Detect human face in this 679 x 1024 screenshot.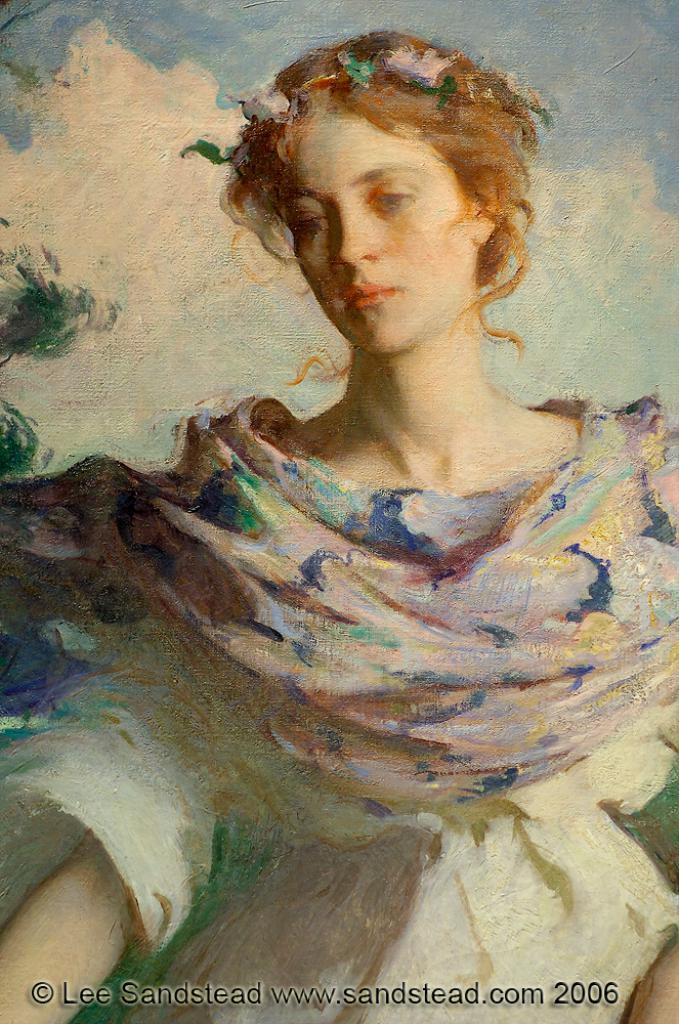
Detection: region(284, 114, 472, 348).
